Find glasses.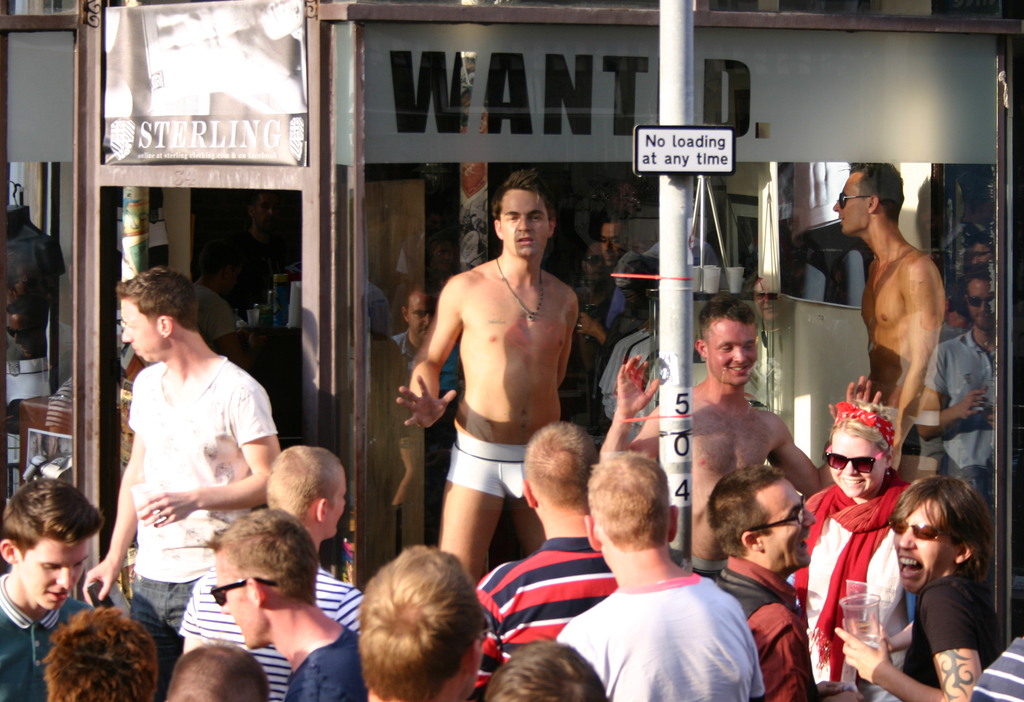
(745, 495, 806, 530).
